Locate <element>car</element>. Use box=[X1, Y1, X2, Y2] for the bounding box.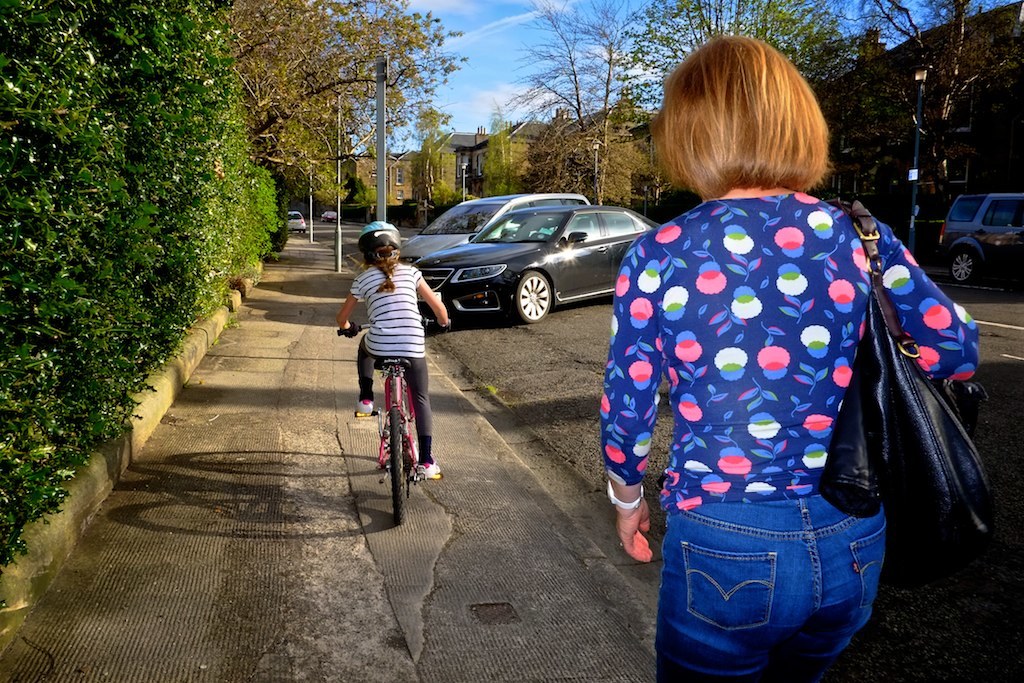
box=[317, 211, 335, 223].
